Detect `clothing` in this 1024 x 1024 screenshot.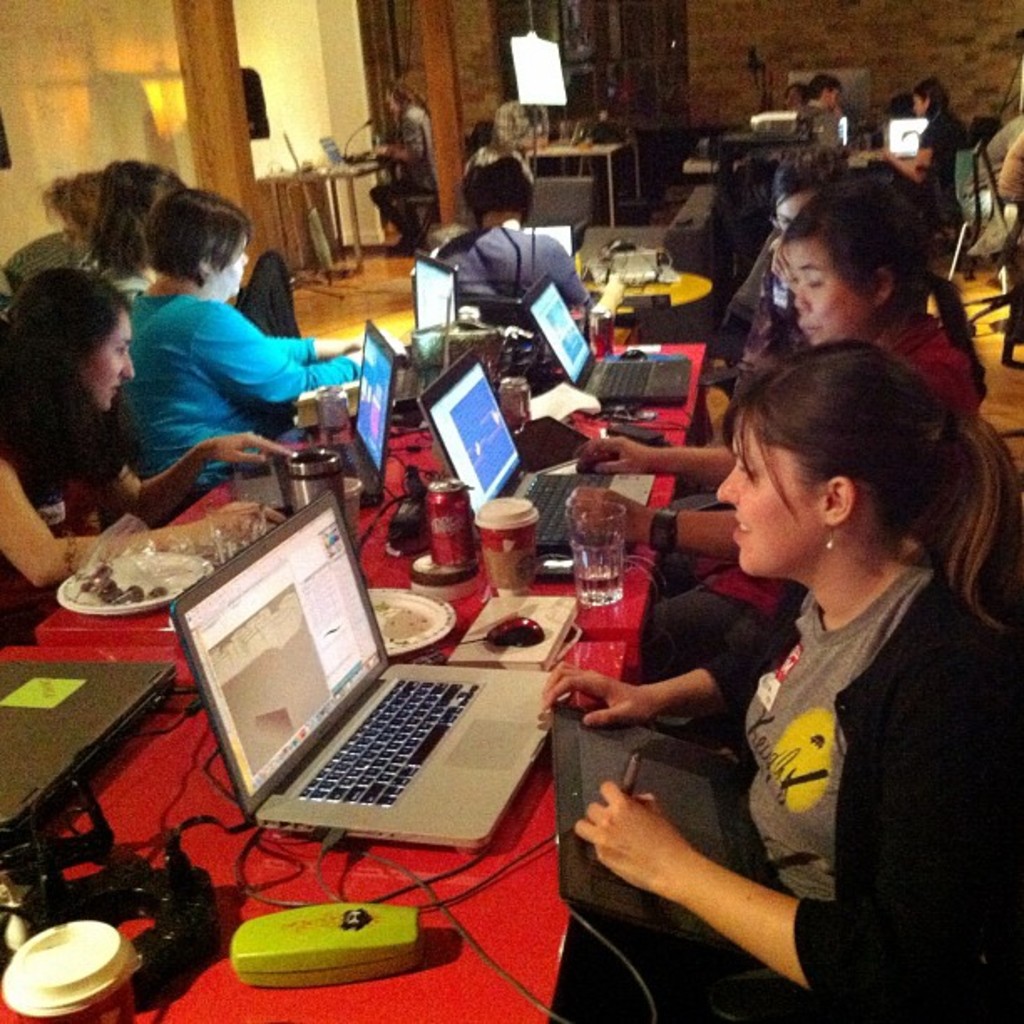
Detection: [408, 218, 587, 320].
